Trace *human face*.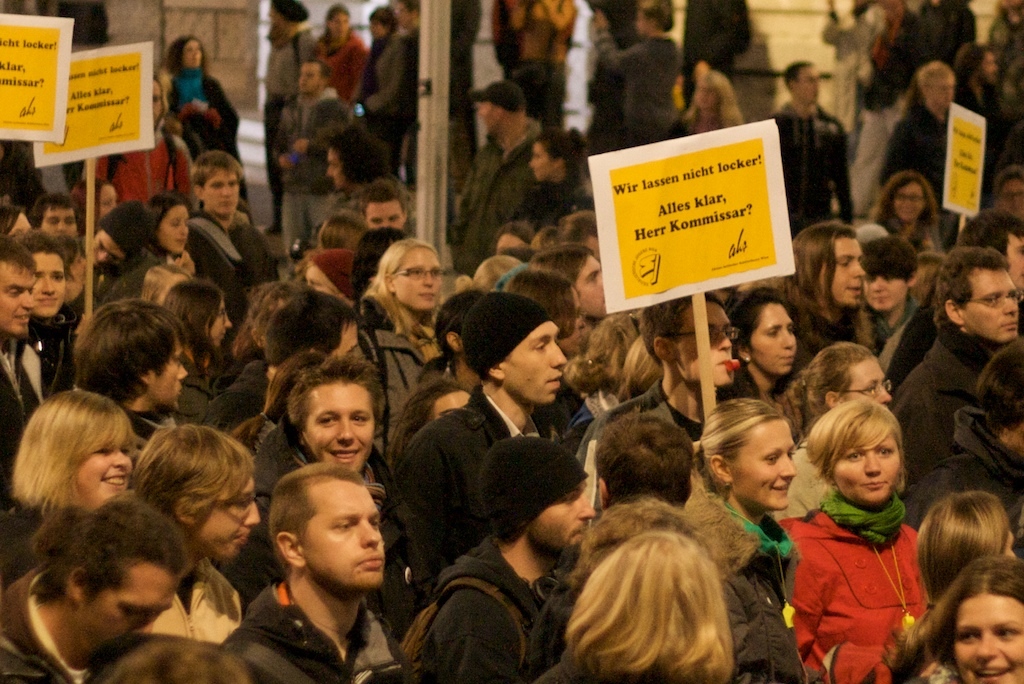
Traced to box=[382, 241, 446, 313].
